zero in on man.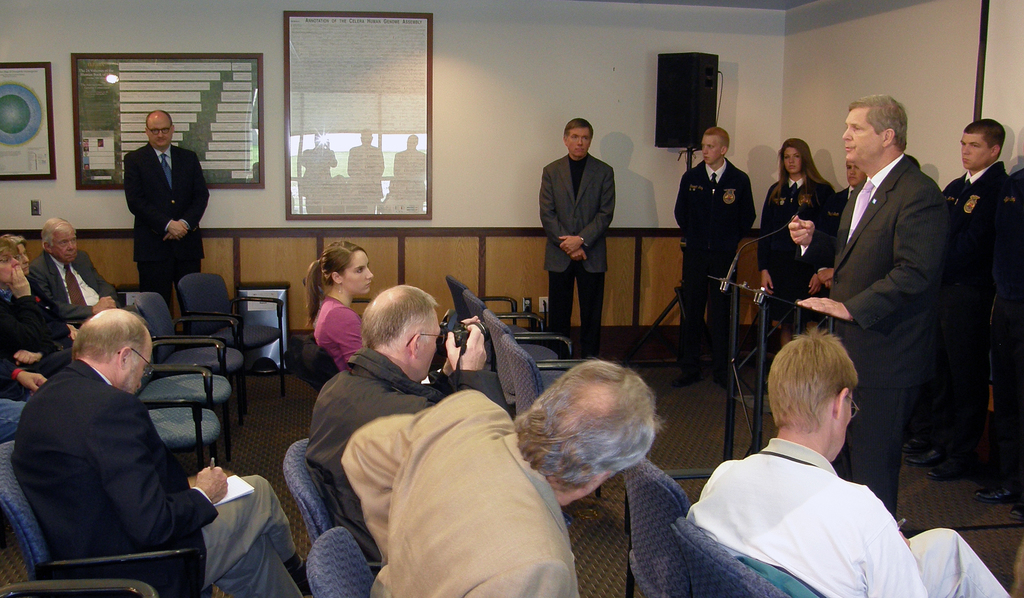
Zeroed in: pyautogui.locateOnScreen(972, 167, 1023, 520).
